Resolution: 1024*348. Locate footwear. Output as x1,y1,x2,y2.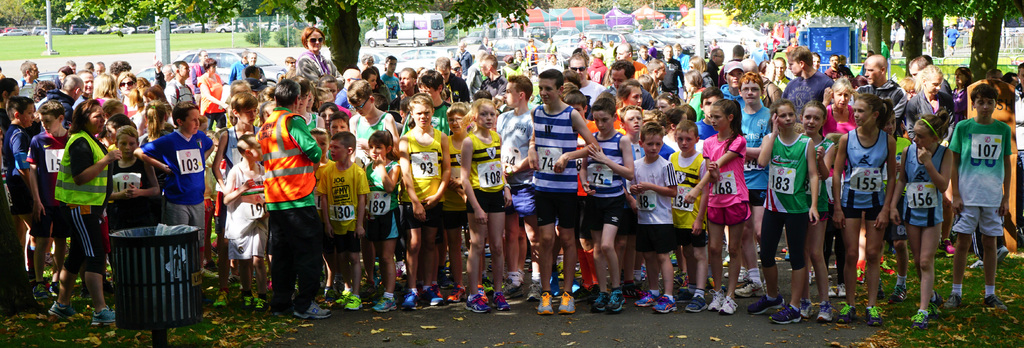
491,292,510,311.
